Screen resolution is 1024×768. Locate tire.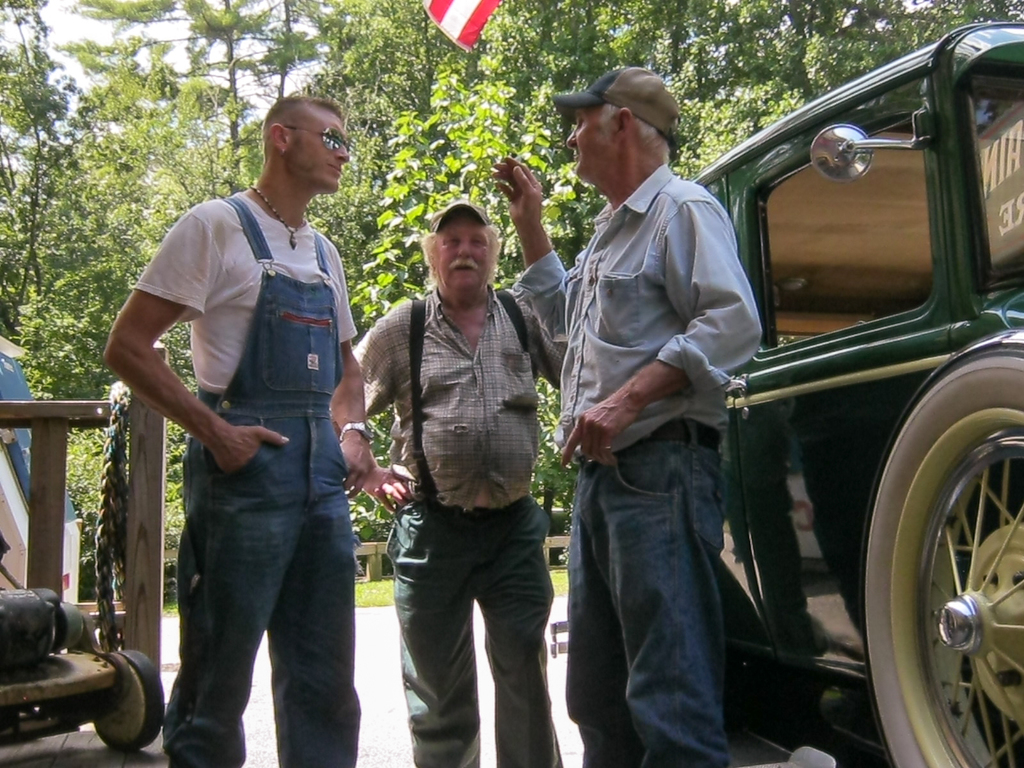
[852,350,1011,753].
